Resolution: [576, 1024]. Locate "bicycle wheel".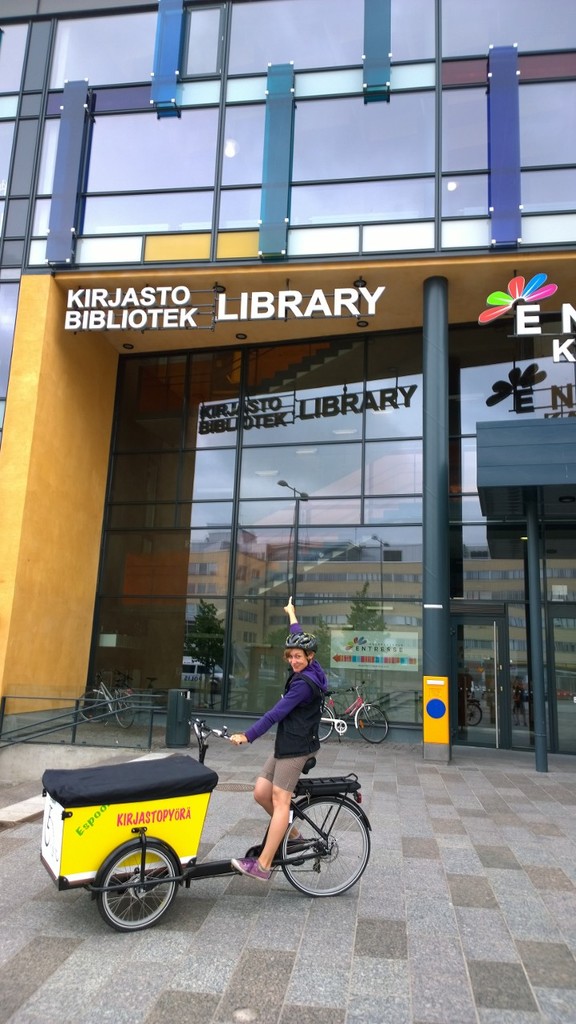
317,707,334,741.
